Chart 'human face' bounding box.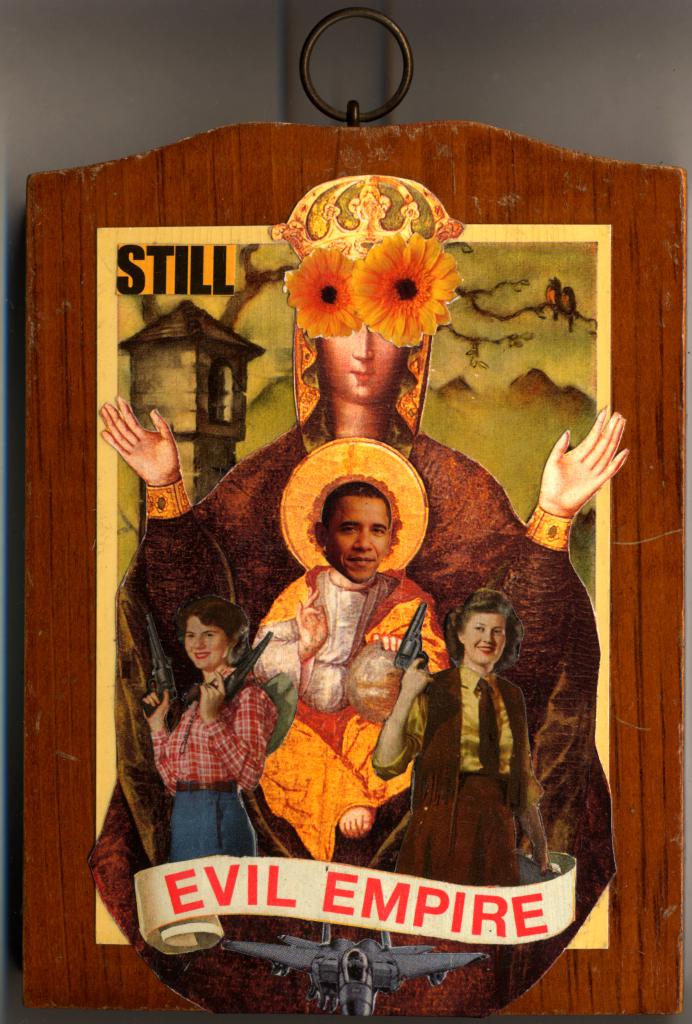
Charted: <bbox>319, 318, 401, 407</bbox>.
